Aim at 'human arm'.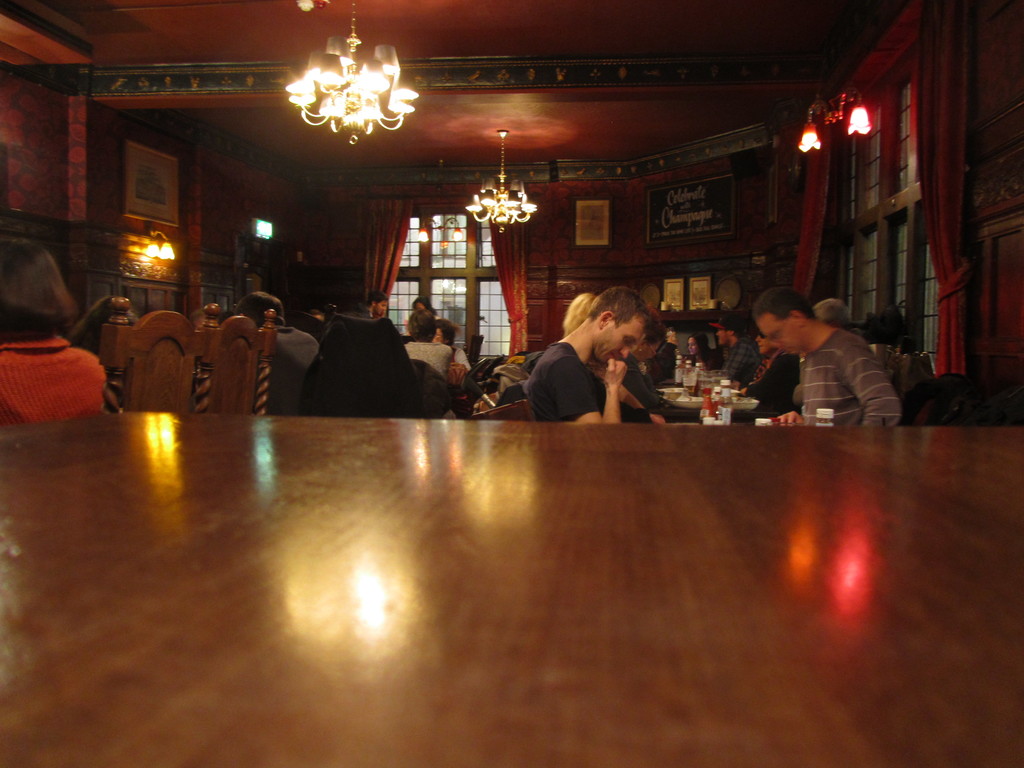
Aimed at [left=83, top=351, right=115, bottom=417].
